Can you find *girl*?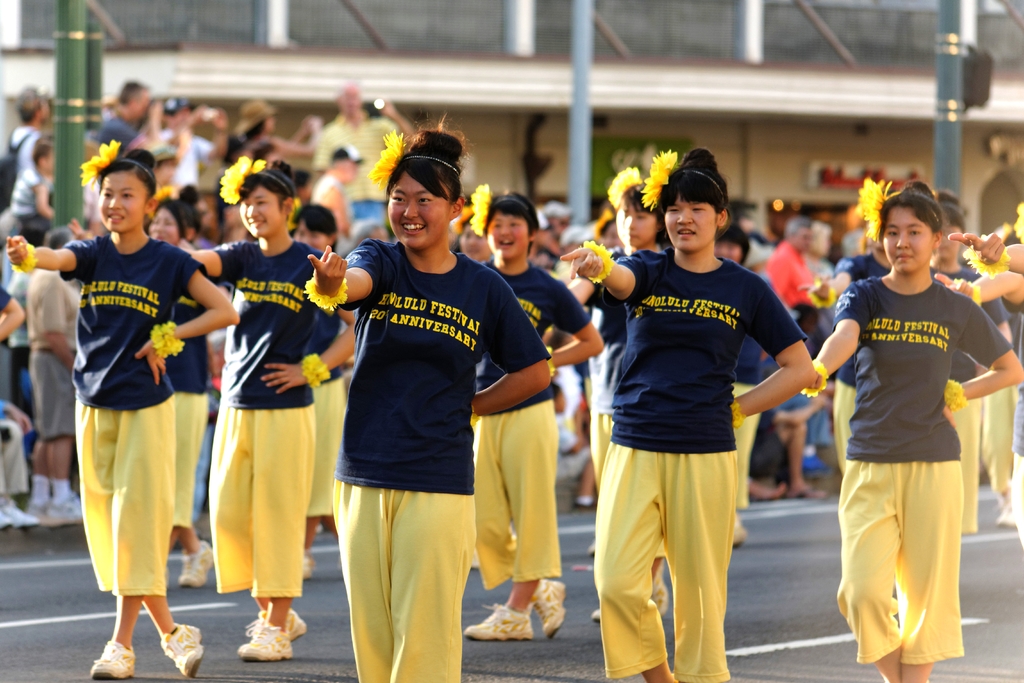
Yes, bounding box: rect(934, 270, 1023, 541).
